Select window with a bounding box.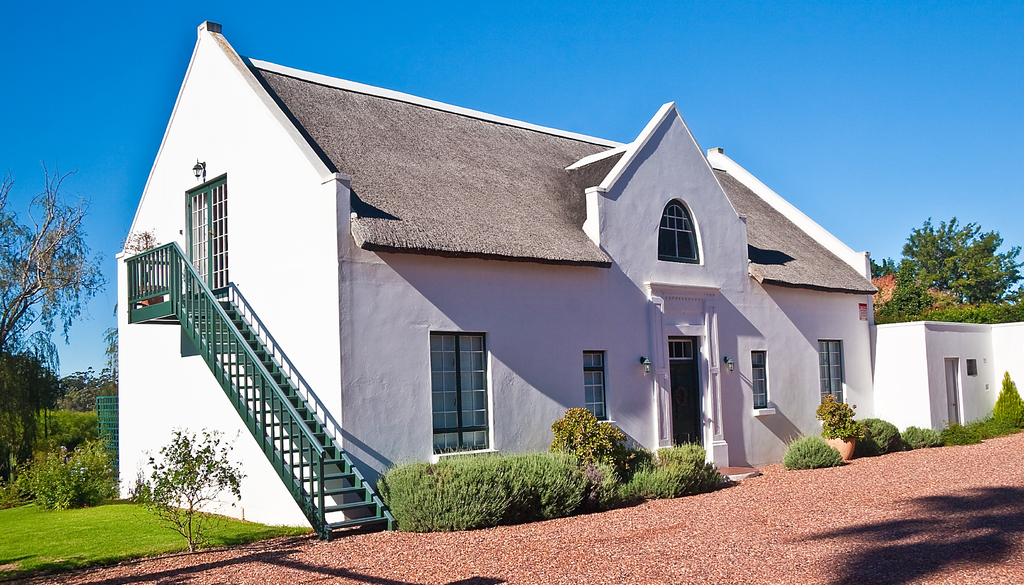
detection(817, 342, 845, 397).
